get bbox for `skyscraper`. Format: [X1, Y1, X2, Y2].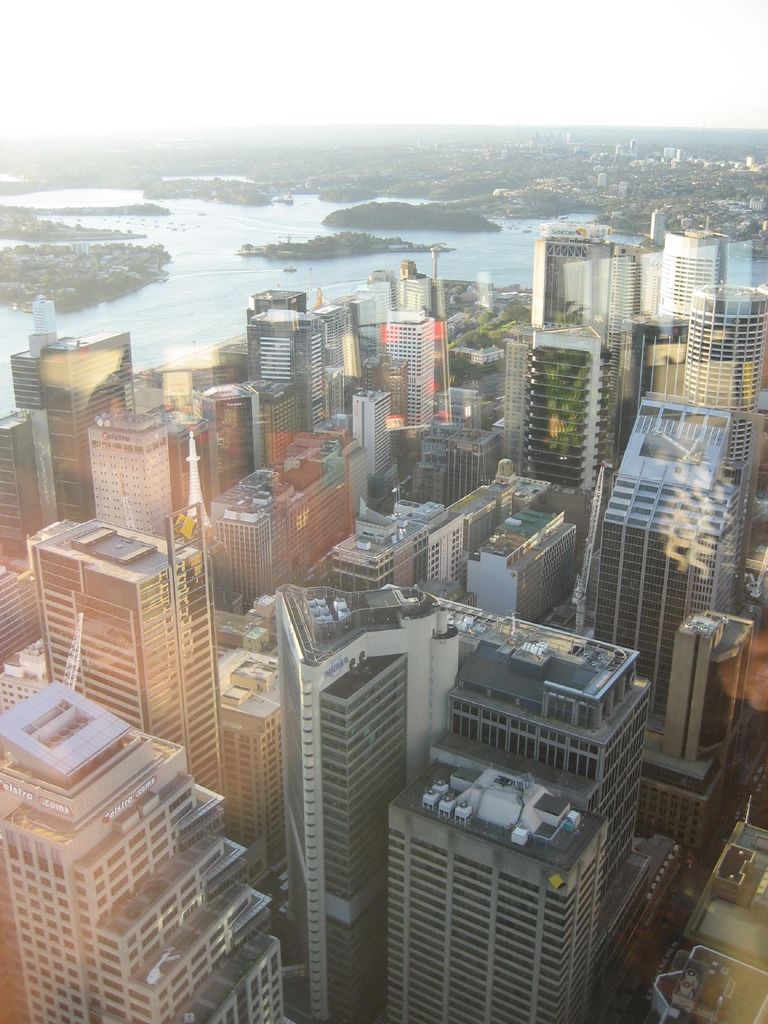
[325, 474, 598, 630].
